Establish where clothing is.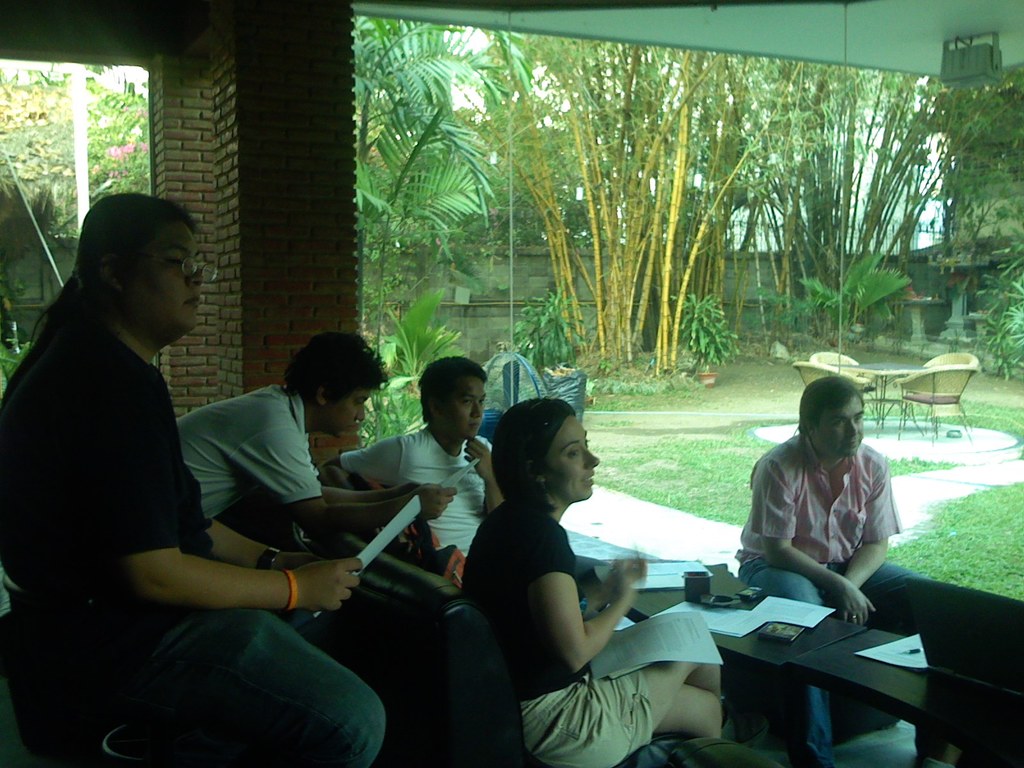
Established at [738, 403, 910, 617].
